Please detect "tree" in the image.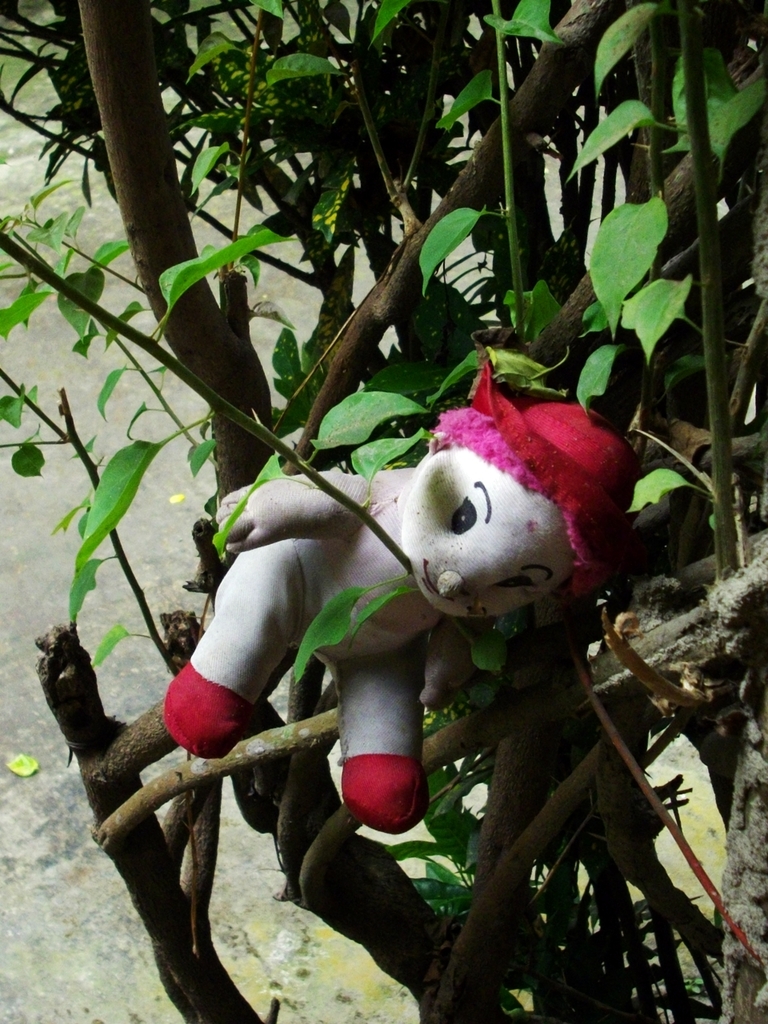
crop(0, 82, 767, 987).
